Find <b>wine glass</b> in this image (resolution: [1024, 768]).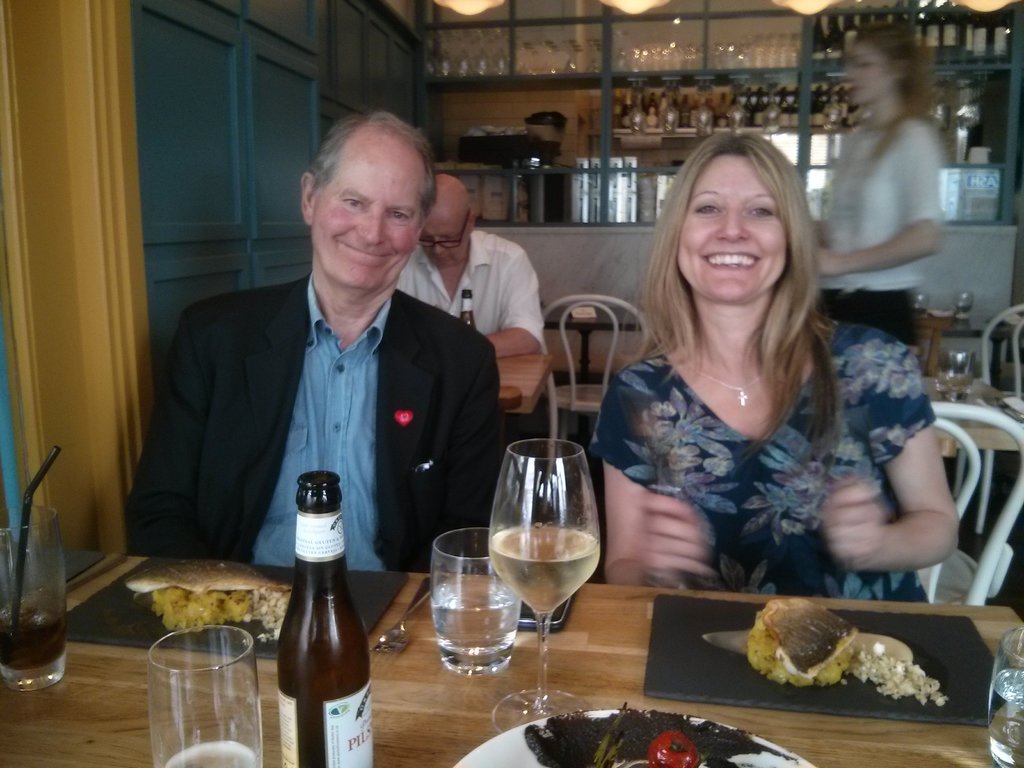
crop(429, 529, 521, 669).
